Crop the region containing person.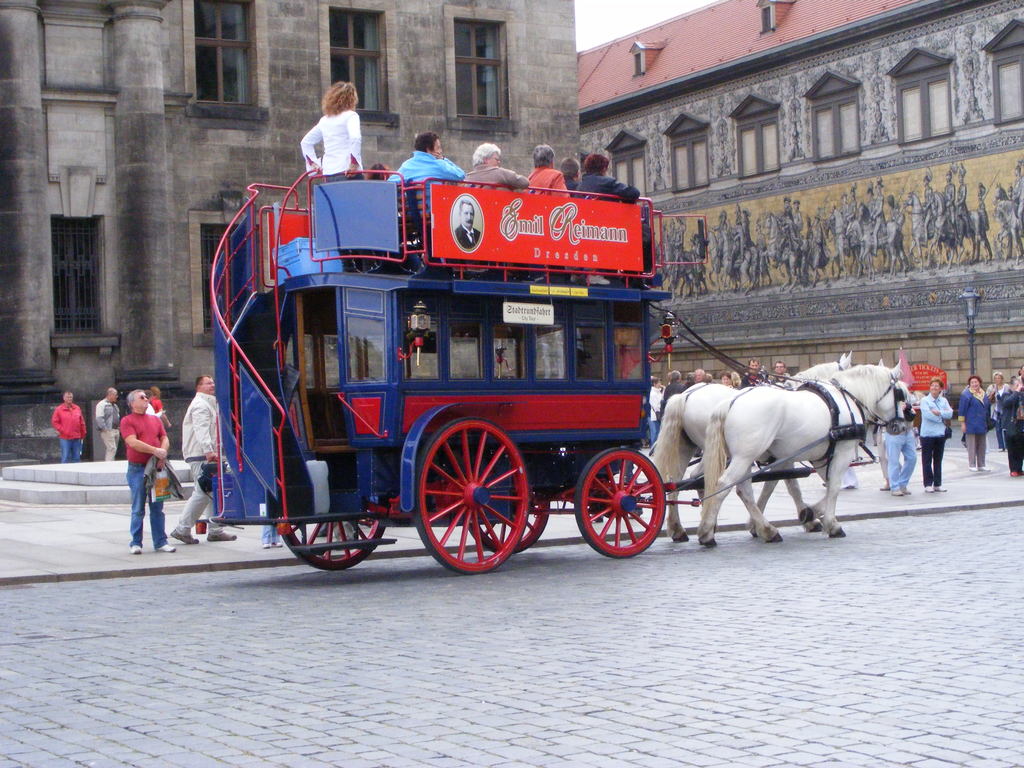
Crop region: bbox(972, 182, 989, 263).
